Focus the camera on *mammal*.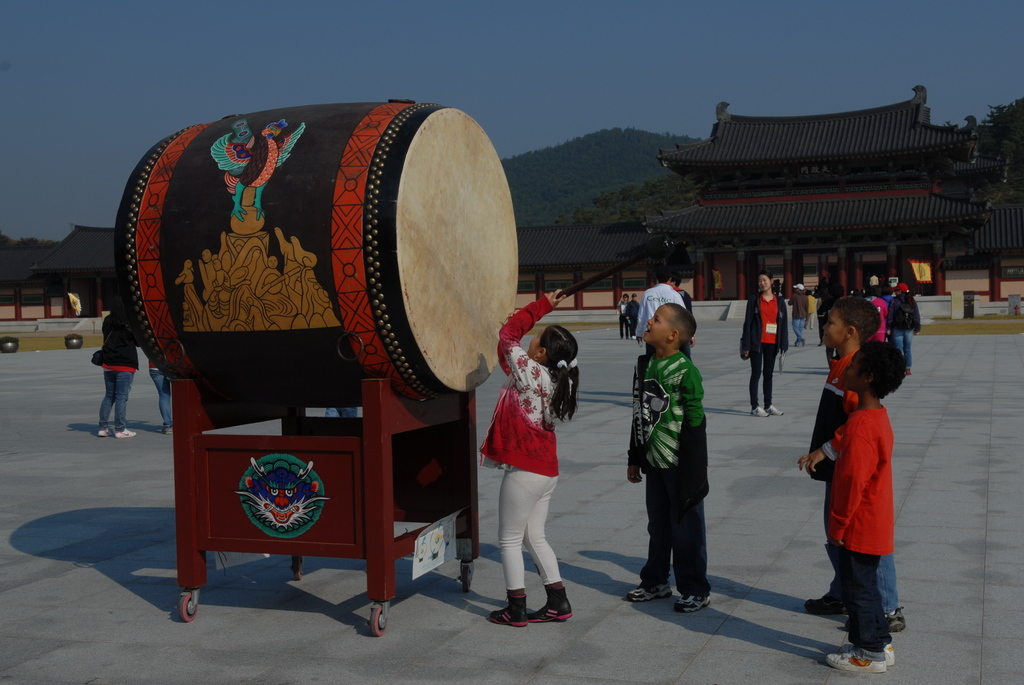
Focus region: box(148, 349, 172, 433).
